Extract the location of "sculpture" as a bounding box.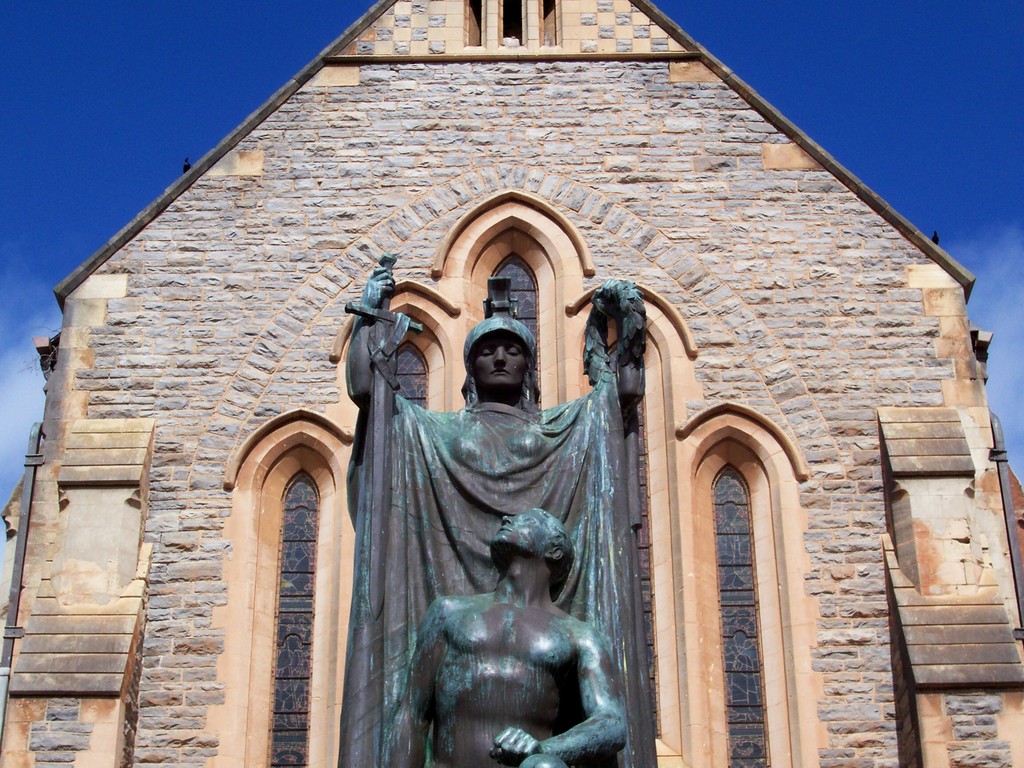
x1=390 y1=503 x2=626 y2=767.
